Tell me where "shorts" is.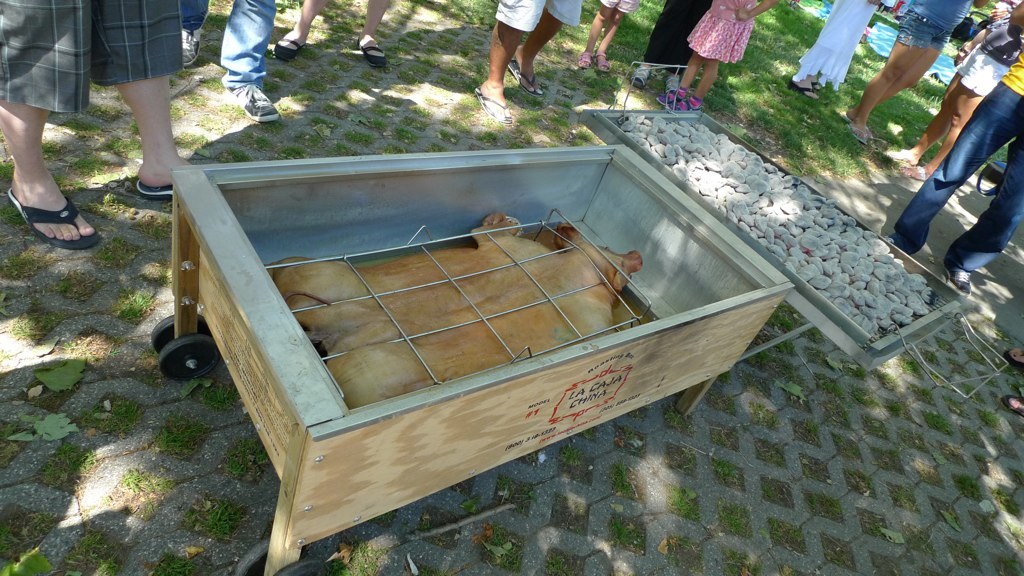
"shorts" is at <region>601, 0, 642, 12</region>.
